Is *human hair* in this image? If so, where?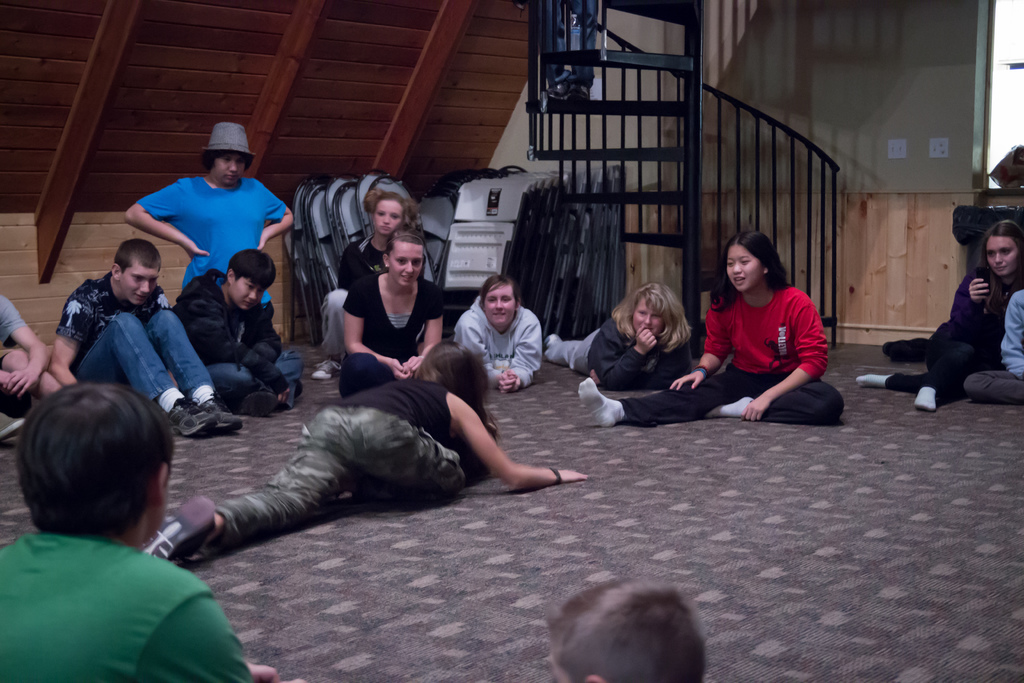
Yes, at bbox(109, 234, 164, 276).
